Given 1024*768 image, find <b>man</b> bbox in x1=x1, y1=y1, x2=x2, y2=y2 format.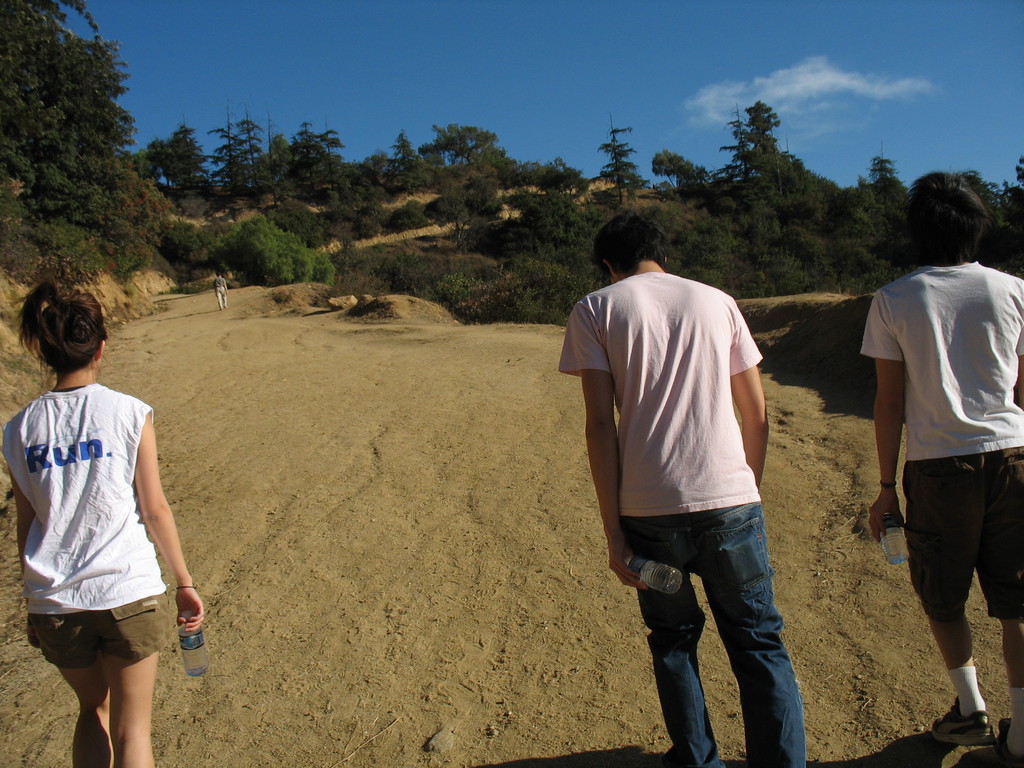
x1=561, y1=205, x2=813, y2=735.
